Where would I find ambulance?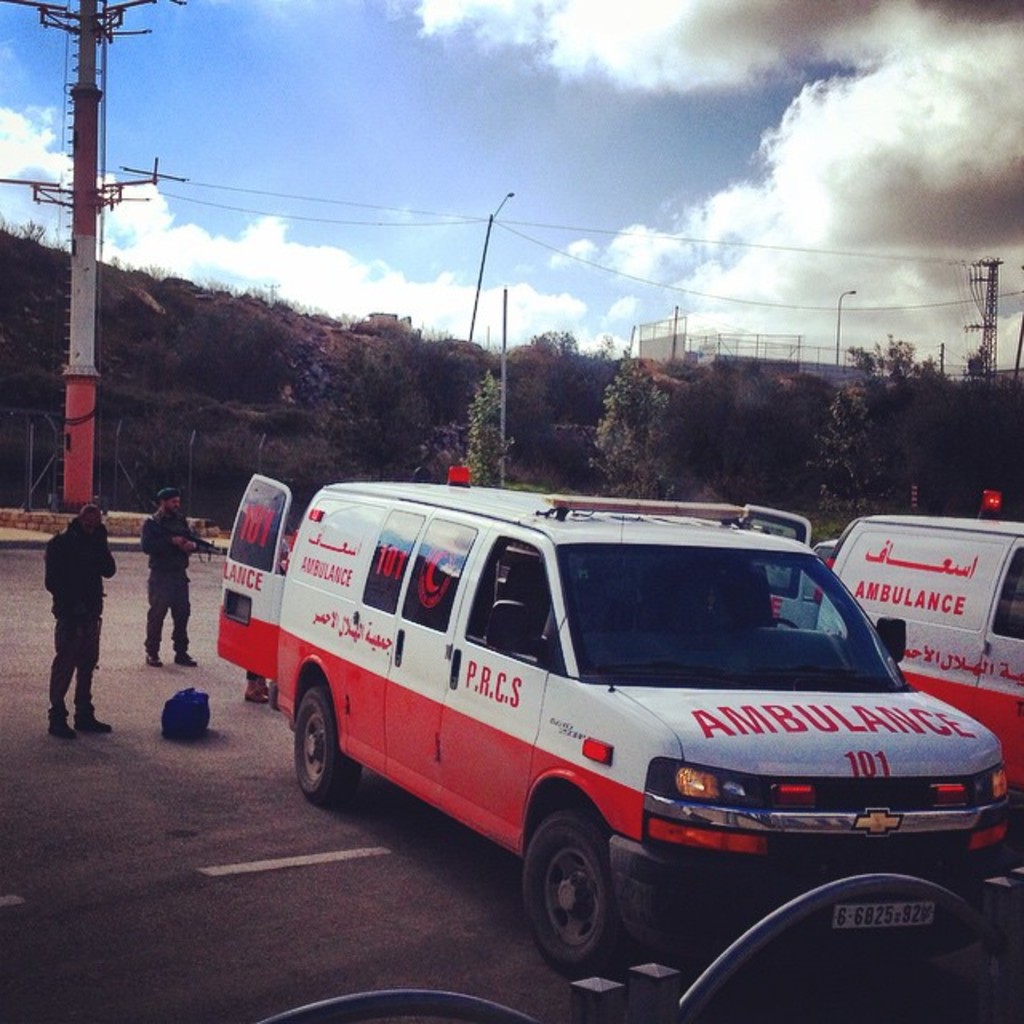
At <bbox>813, 493, 1022, 792</bbox>.
